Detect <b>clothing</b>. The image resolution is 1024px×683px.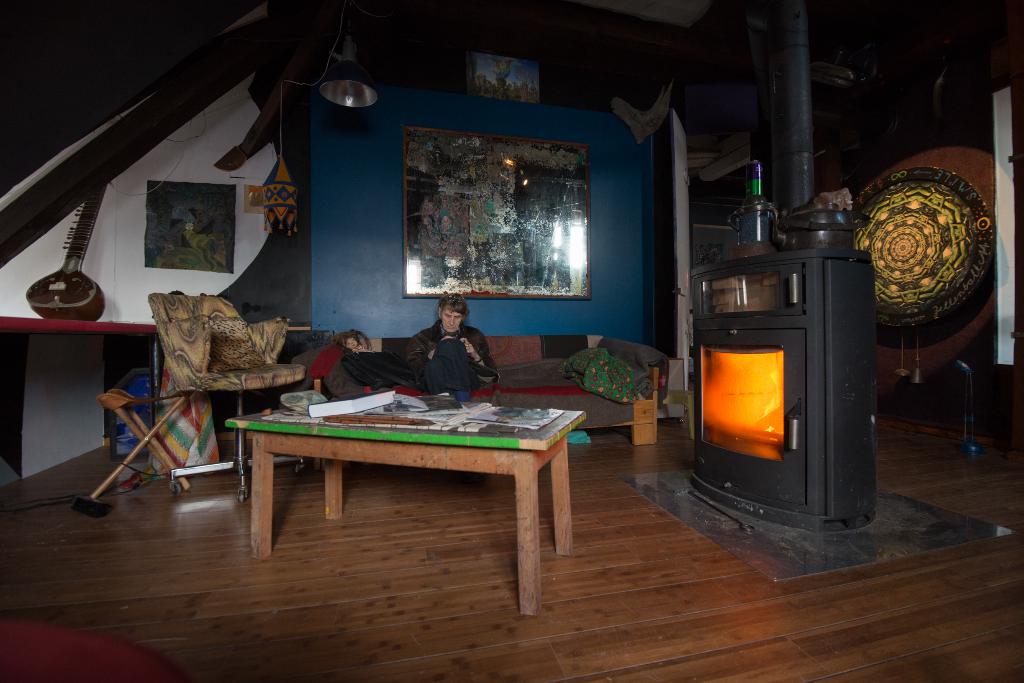
rect(405, 312, 491, 403).
